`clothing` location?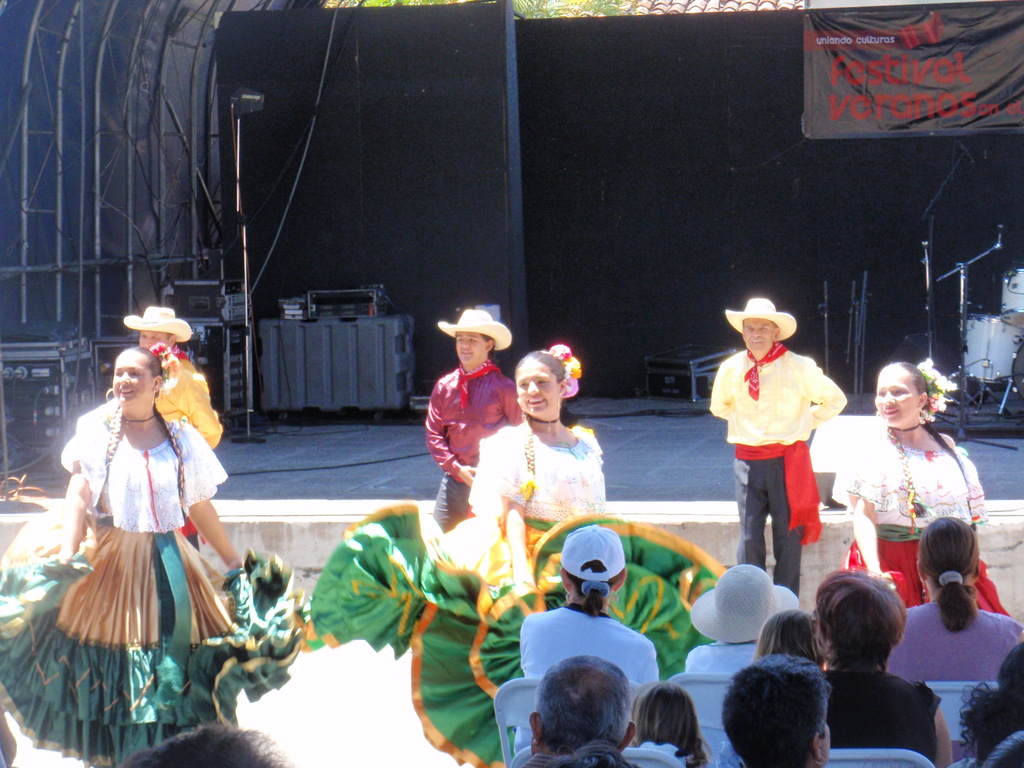
bbox=(0, 393, 305, 767)
